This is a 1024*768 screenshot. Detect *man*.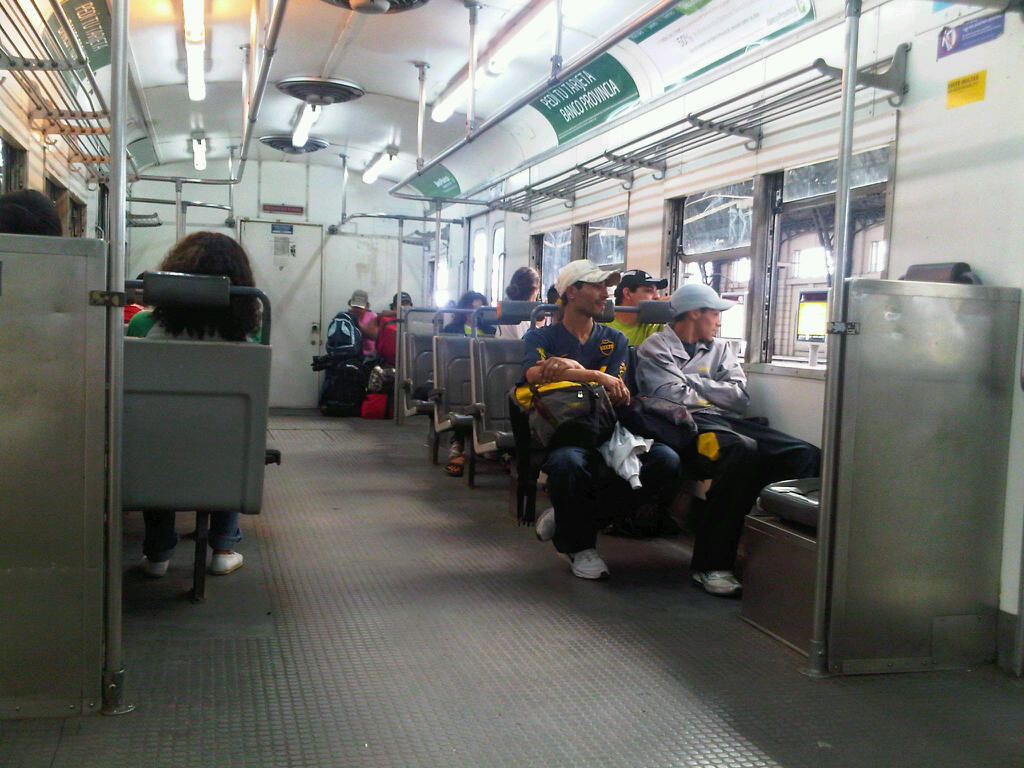
l=520, t=289, r=706, b=593.
